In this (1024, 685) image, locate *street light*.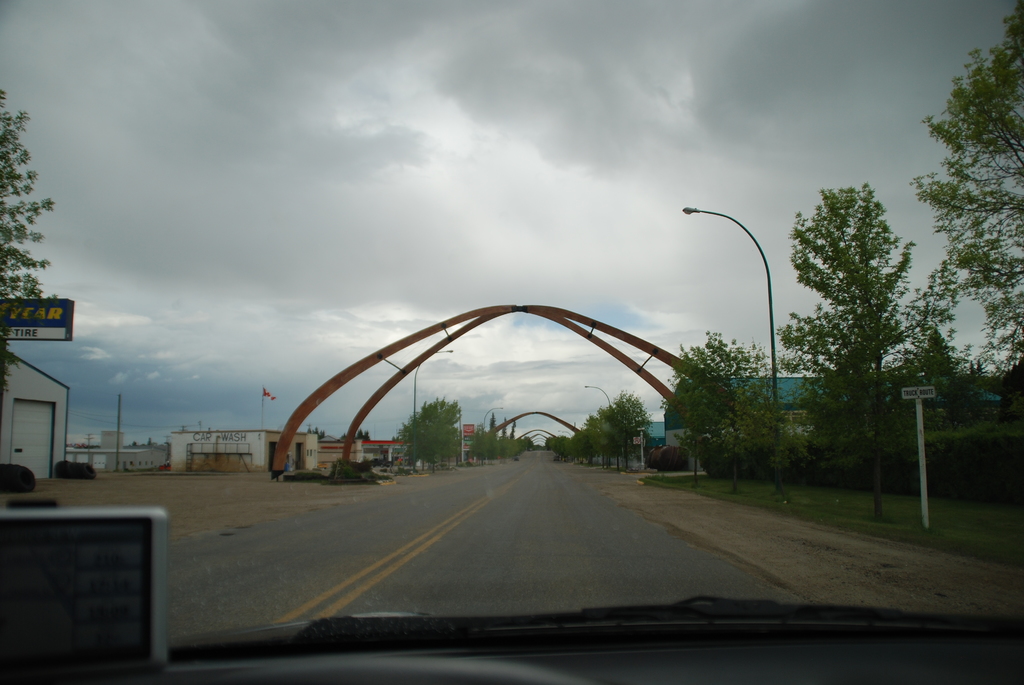
Bounding box: 659 167 808 522.
